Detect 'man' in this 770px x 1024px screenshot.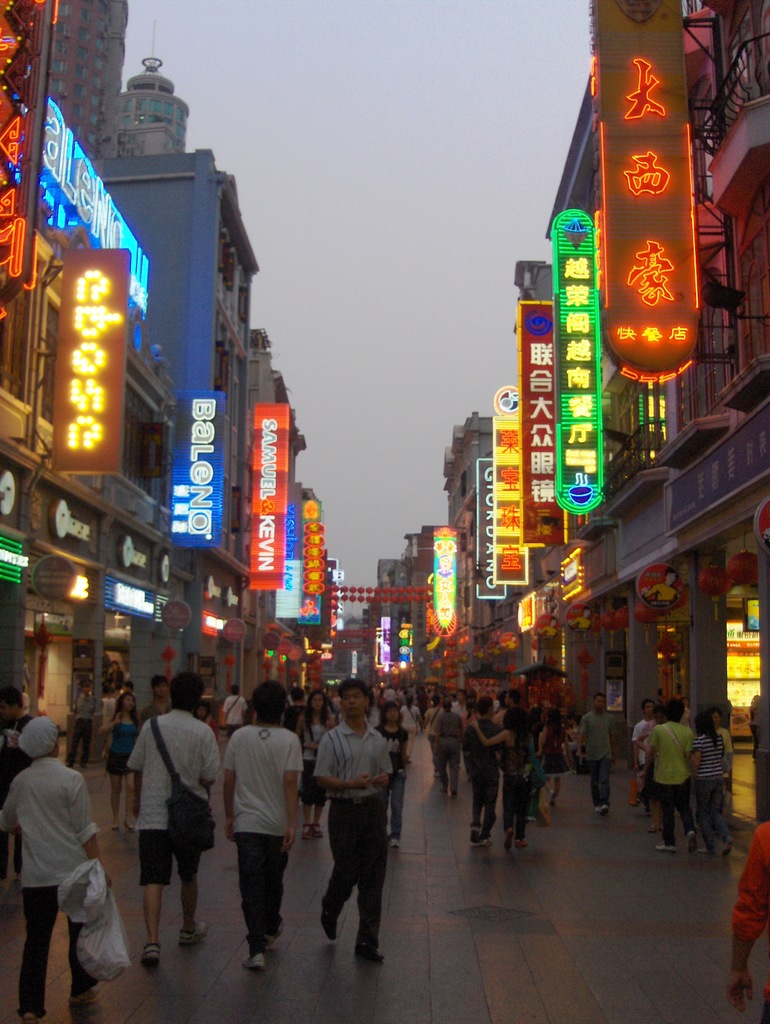
Detection: 635/703/661/831.
